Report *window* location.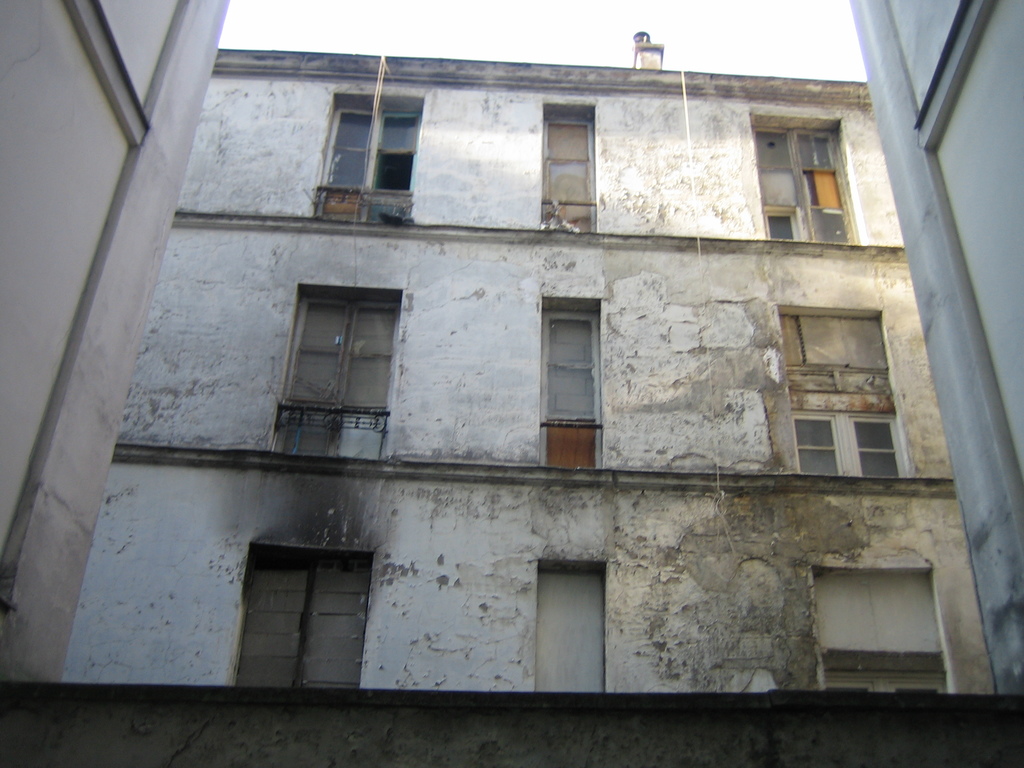
Report: 267:284:403:466.
